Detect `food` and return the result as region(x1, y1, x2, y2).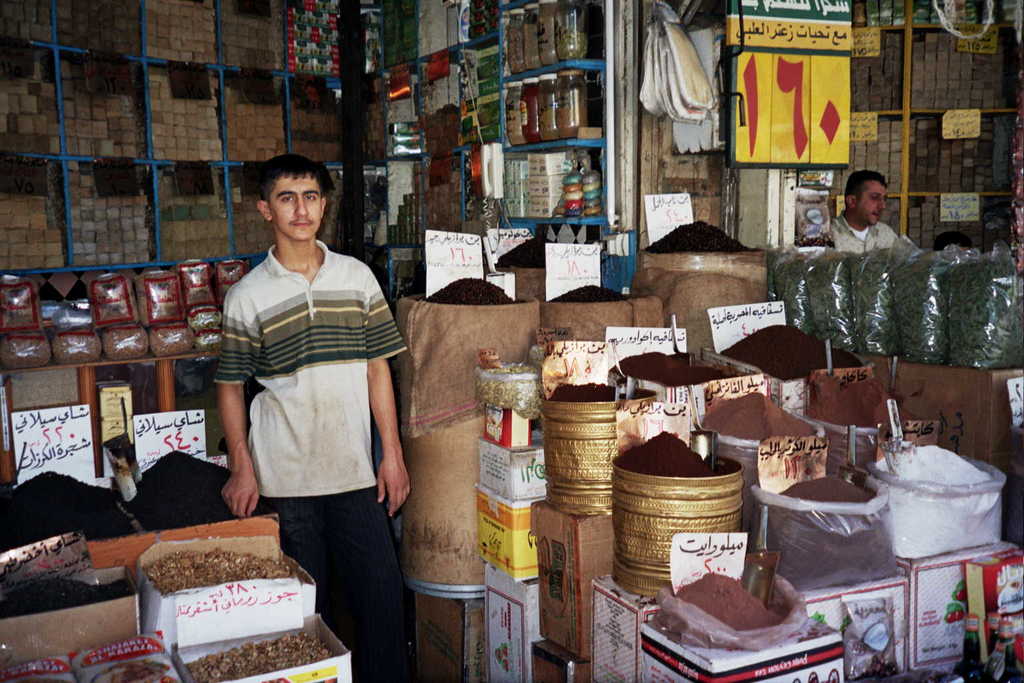
region(2, 470, 132, 539).
